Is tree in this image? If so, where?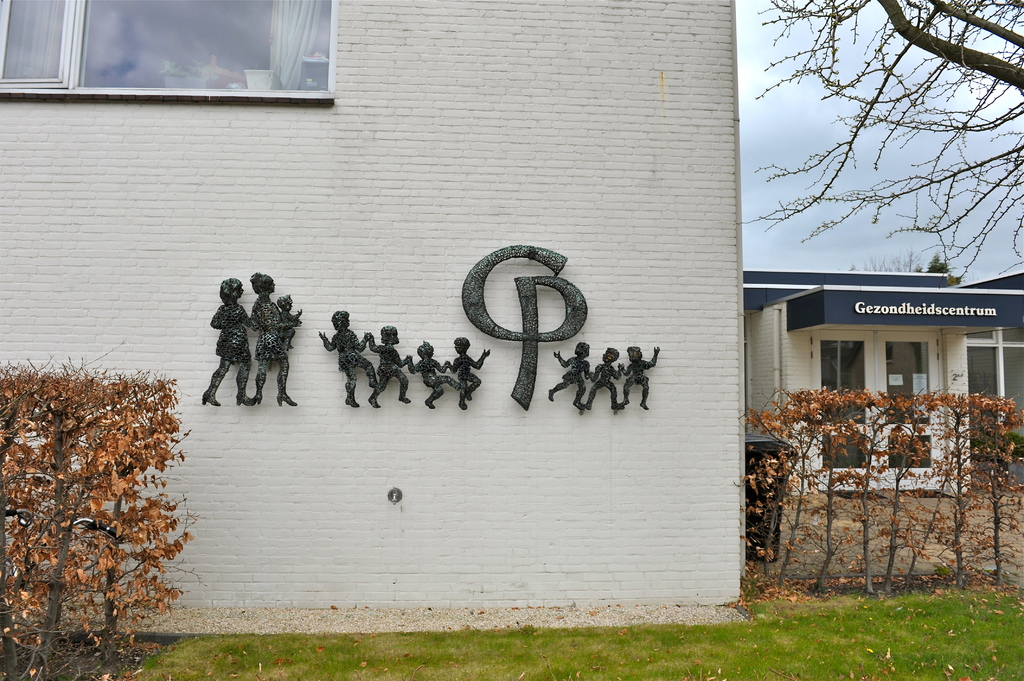
Yes, at detection(853, 242, 927, 278).
